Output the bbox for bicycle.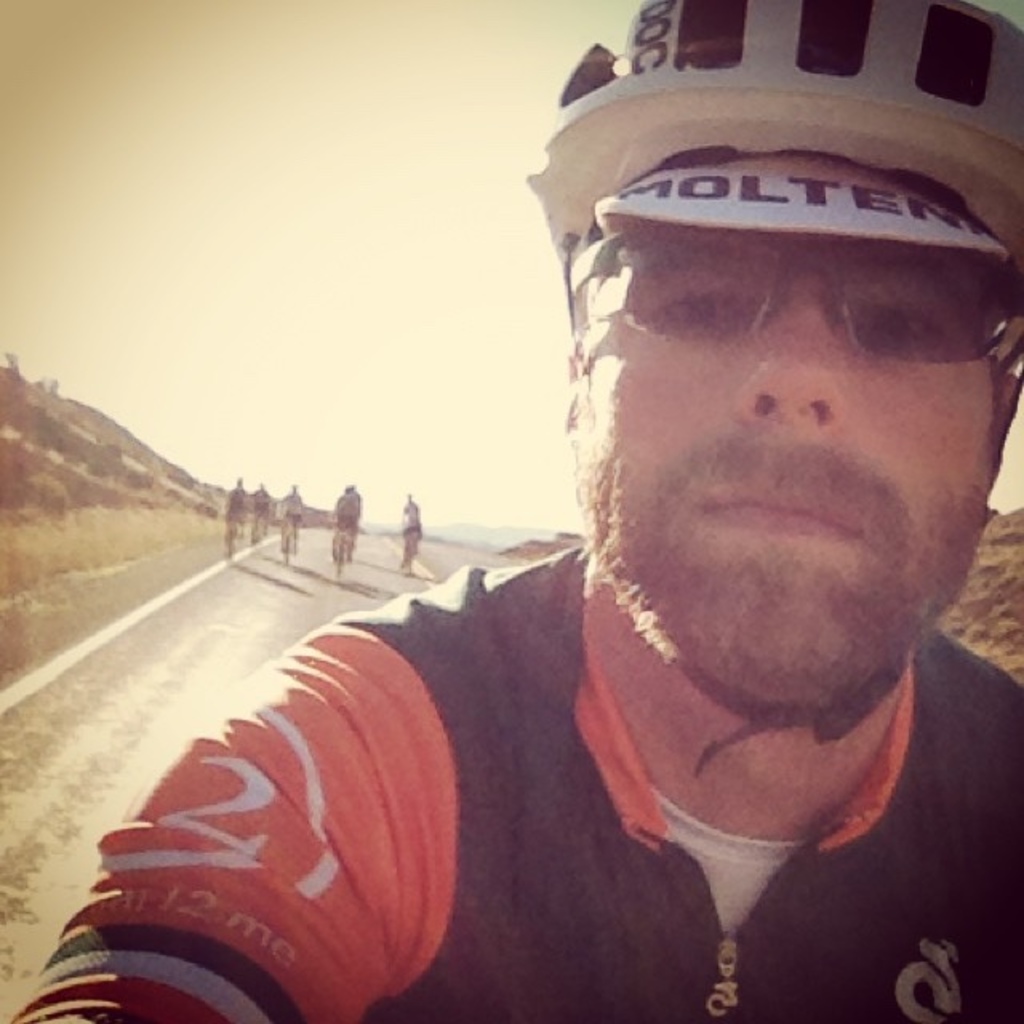
bbox=[278, 510, 299, 565].
